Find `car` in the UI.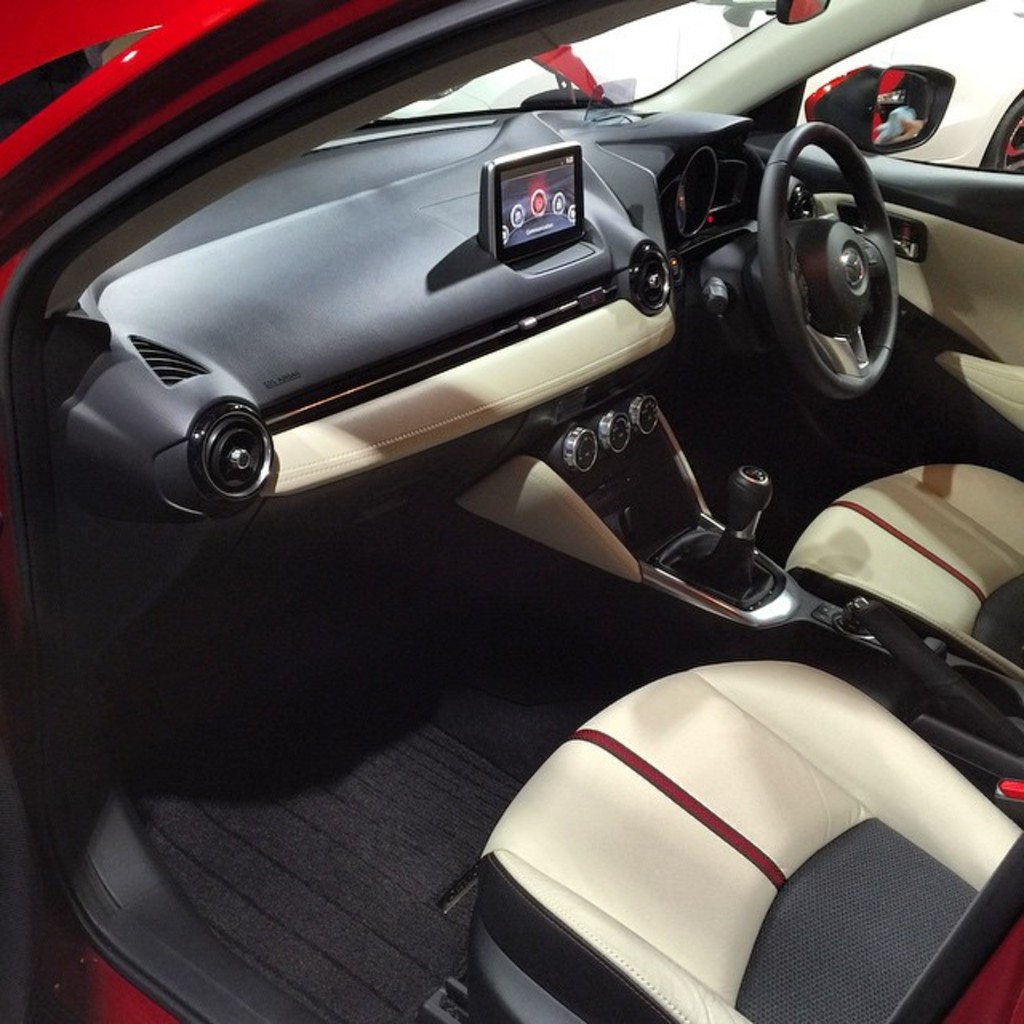
UI element at bbox=[0, 0, 1022, 1022].
